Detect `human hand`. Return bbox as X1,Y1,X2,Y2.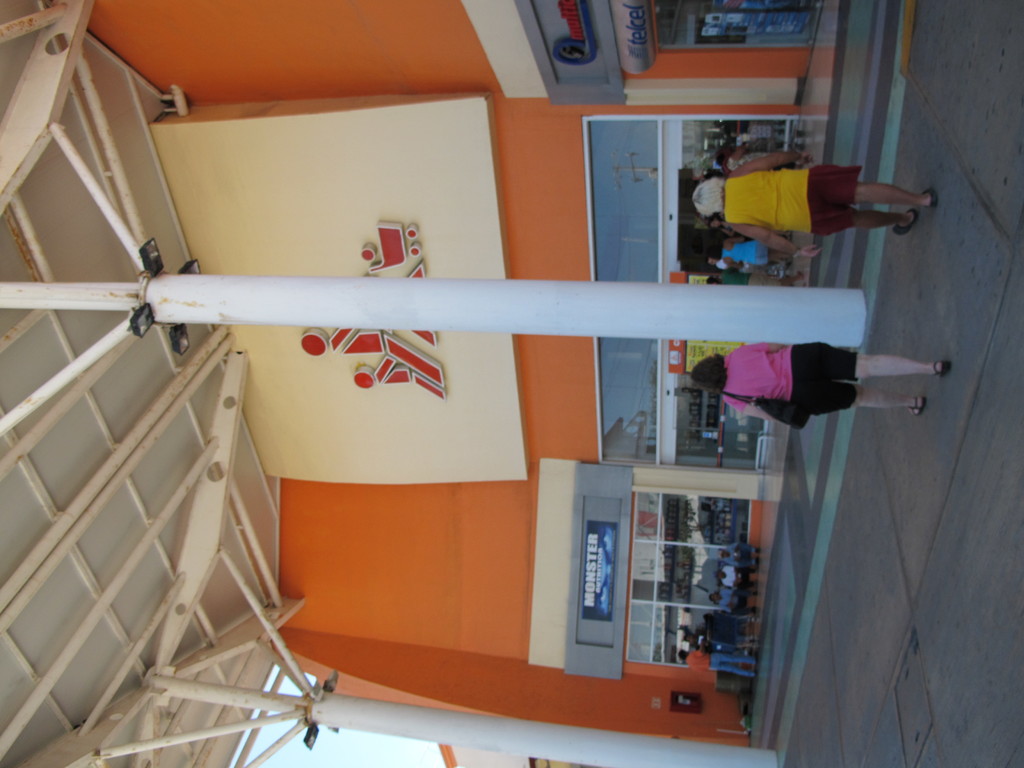
796,243,826,260.
